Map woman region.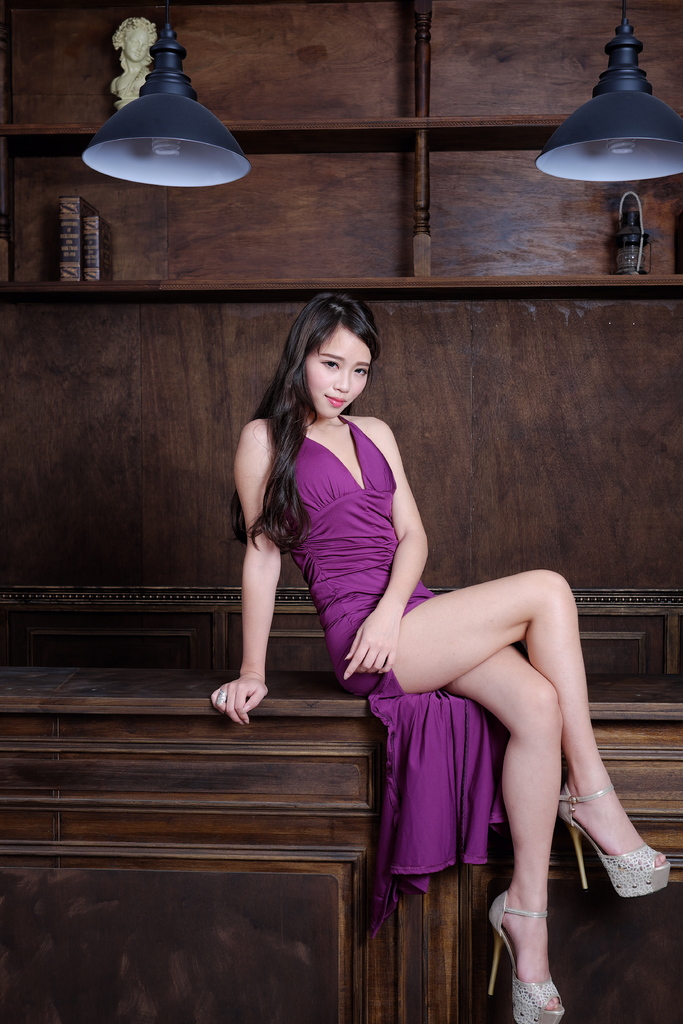
Mapped to pyautogui.locateOnScreen(236, 289, 586, 966).
